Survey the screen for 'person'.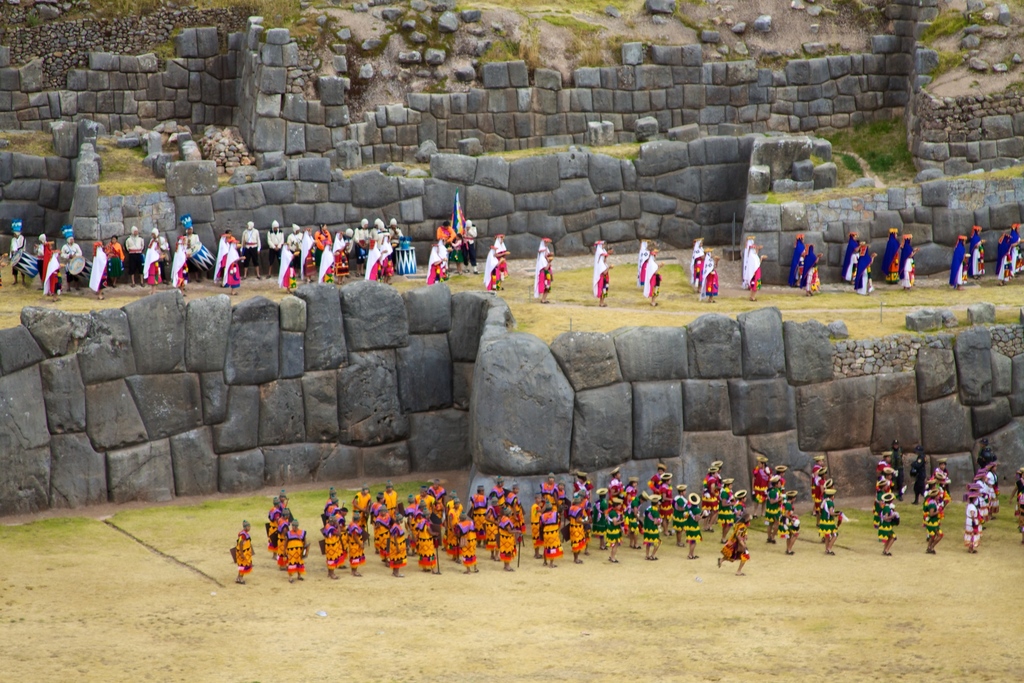
Survey found: {"left": 949, "top": 231, "right": 973, "bottom": 291}.
